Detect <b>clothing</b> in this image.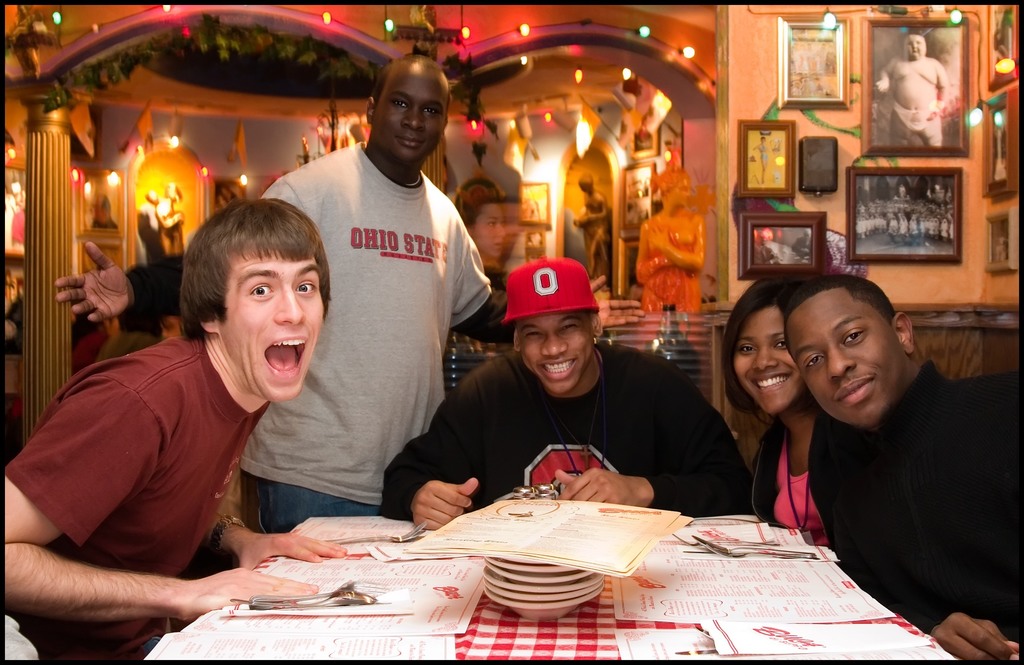
Detection: box(897, 100, 939, 136).
